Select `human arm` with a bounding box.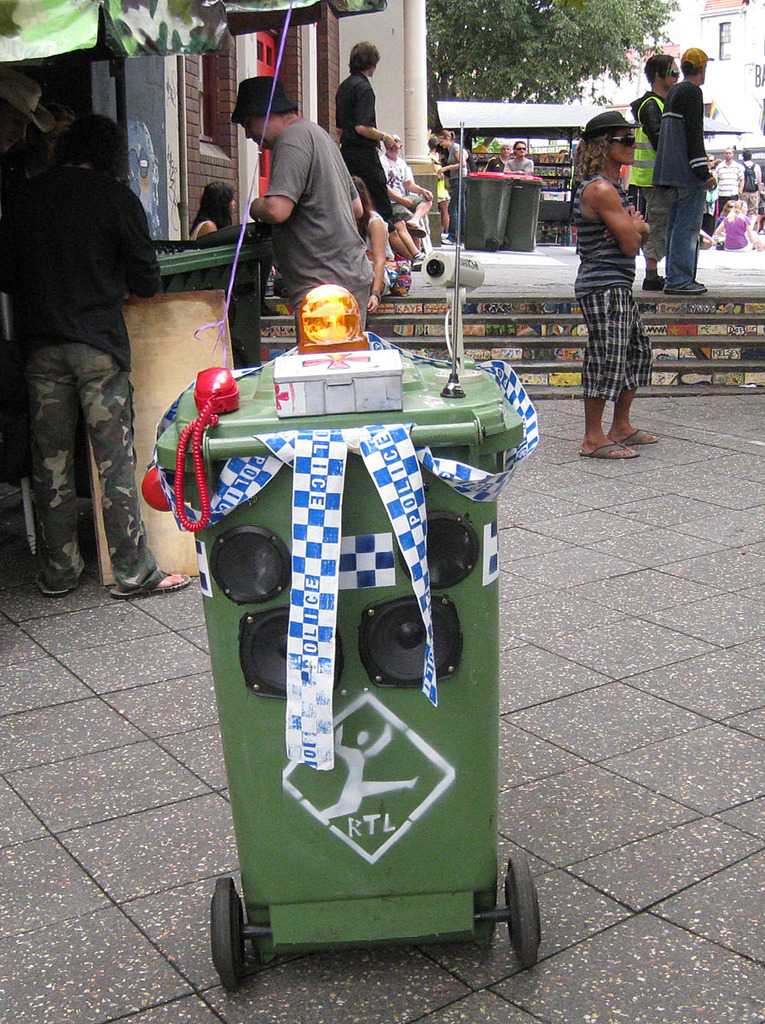
(357,215,385,317).
